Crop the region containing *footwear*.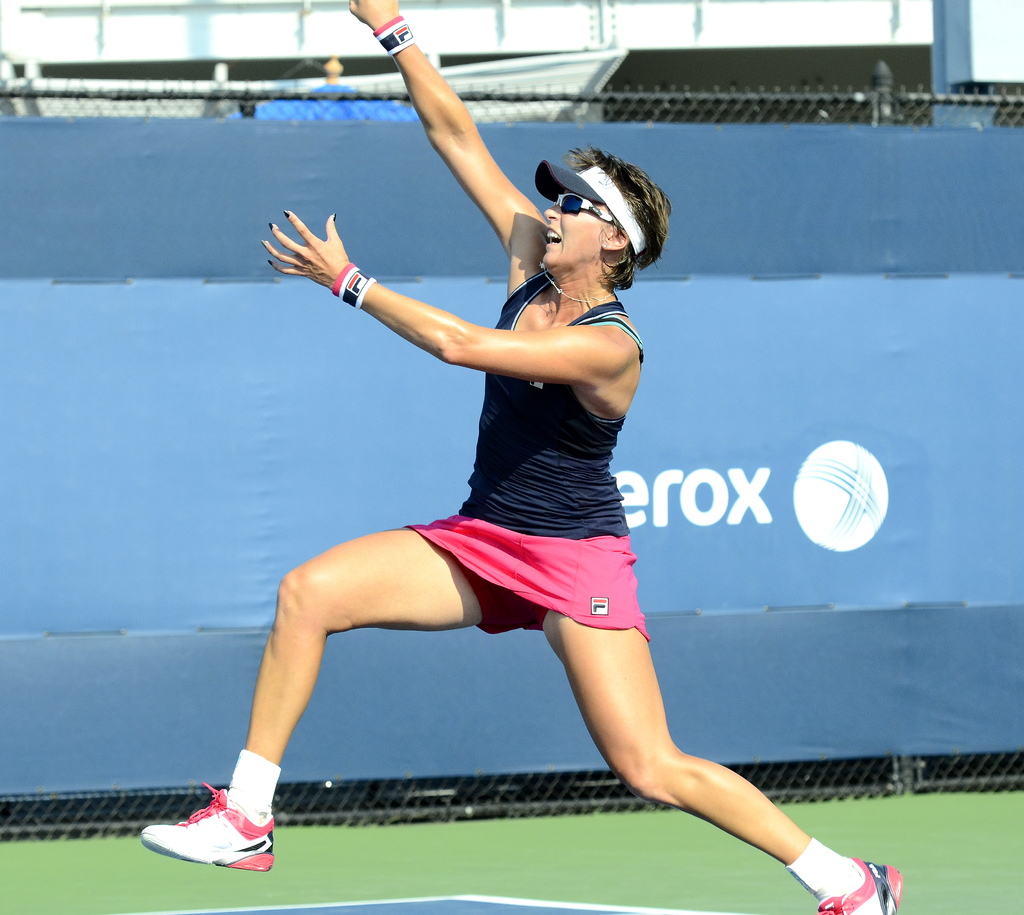
Crop region: box(815, 858, 906, 914).
